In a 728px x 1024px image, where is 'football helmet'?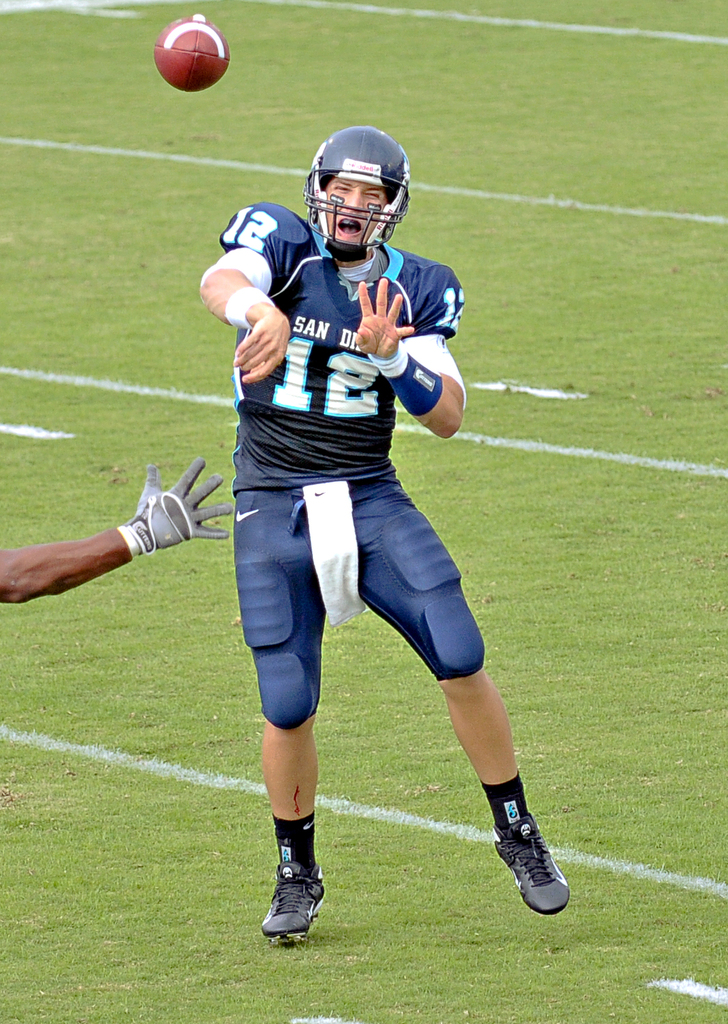
(296, 148, 410, 237).
